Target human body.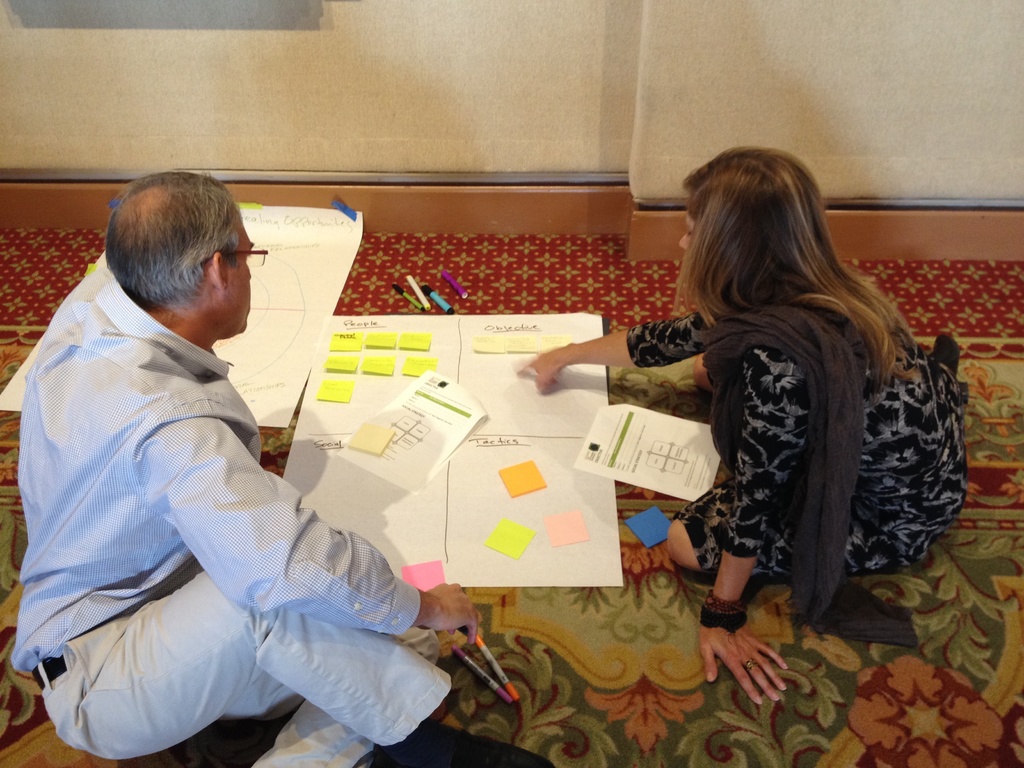
Target region: 28:211:406:767.
